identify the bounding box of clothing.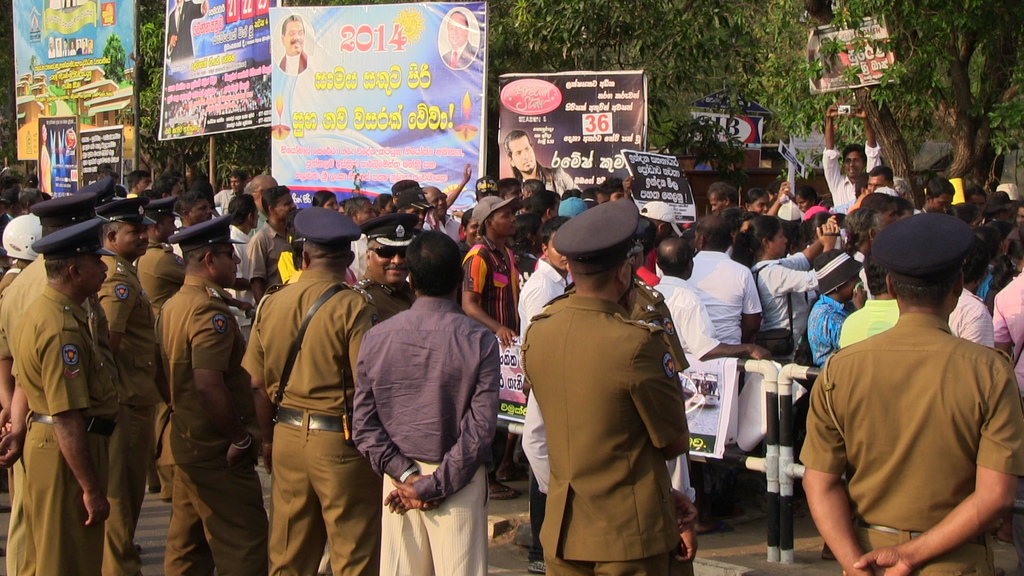
<region>149, 267, 269, 575</region>.
